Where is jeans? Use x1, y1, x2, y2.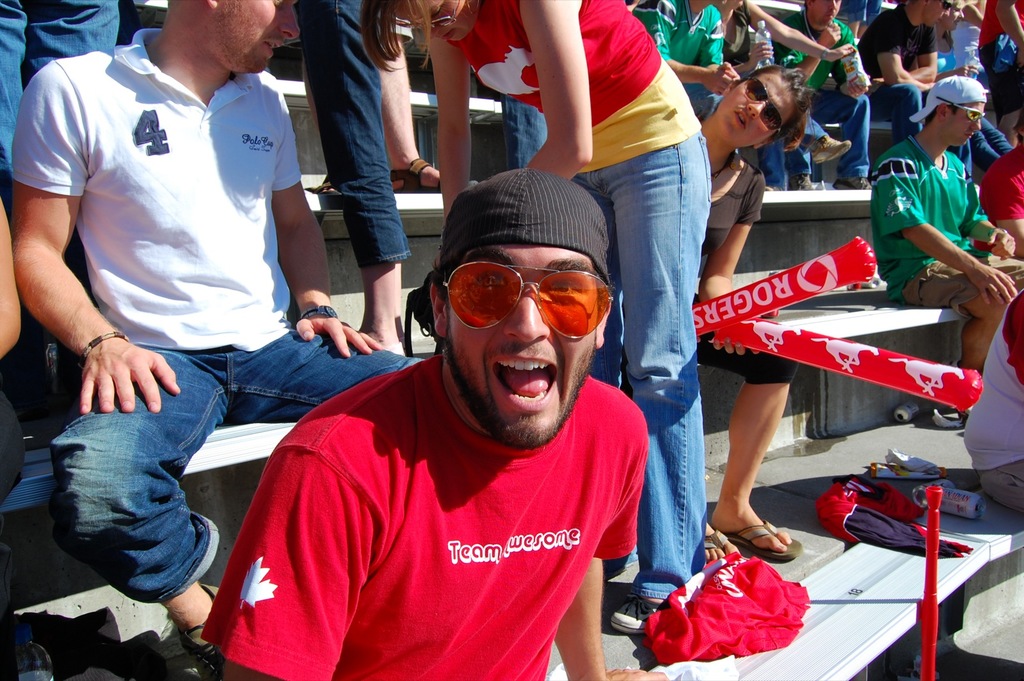
591, 160, 743, 616.
